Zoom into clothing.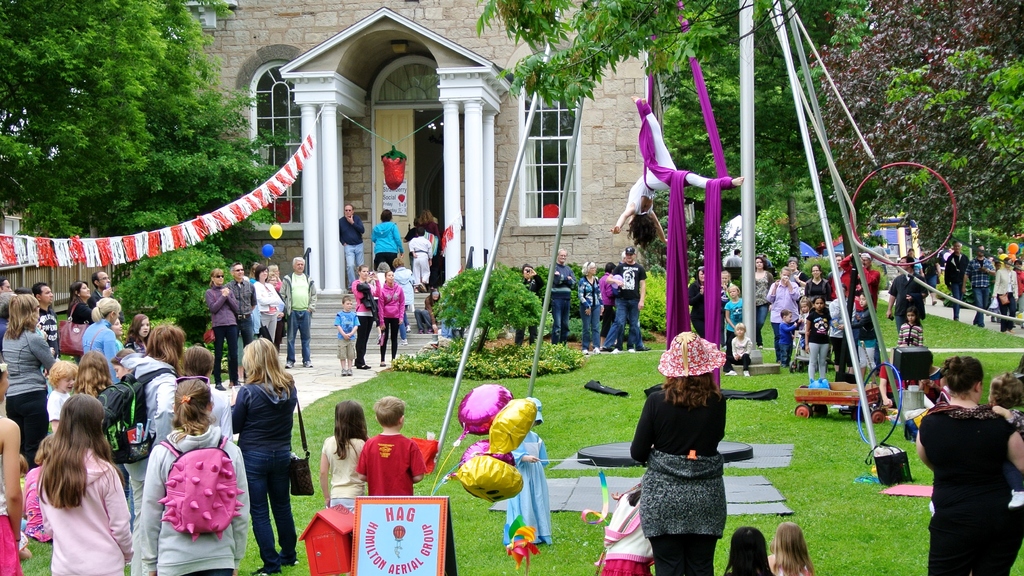
Zoom target: pyautogui.locateOnScreen(726, 296, 764, 344).
